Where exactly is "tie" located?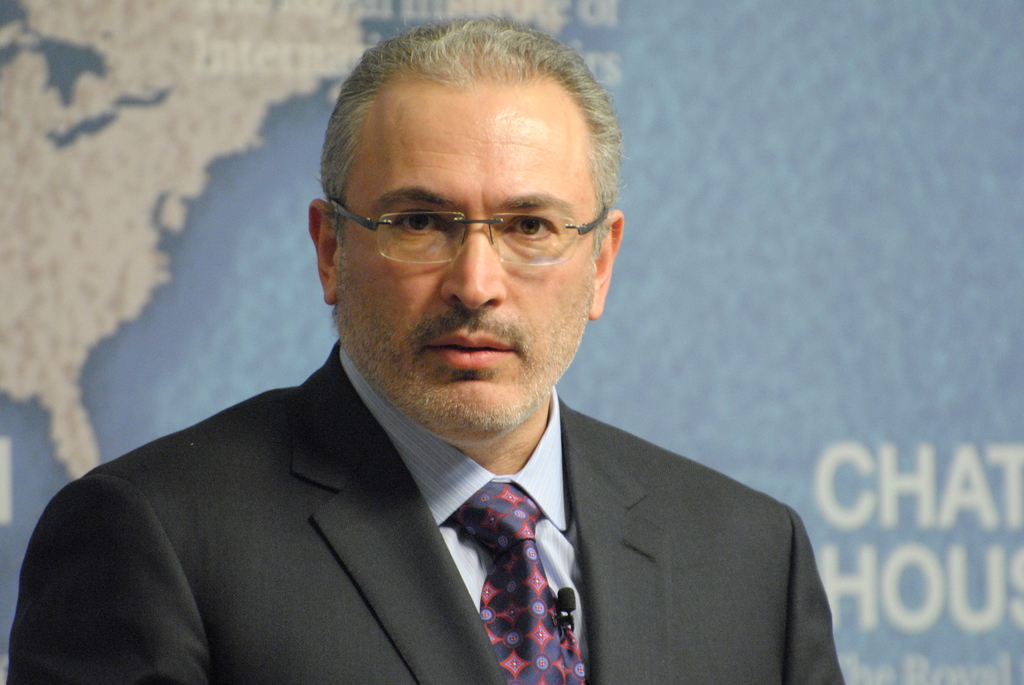
Its bounding box is (left=446, top=481, right=585, bottom=684).
